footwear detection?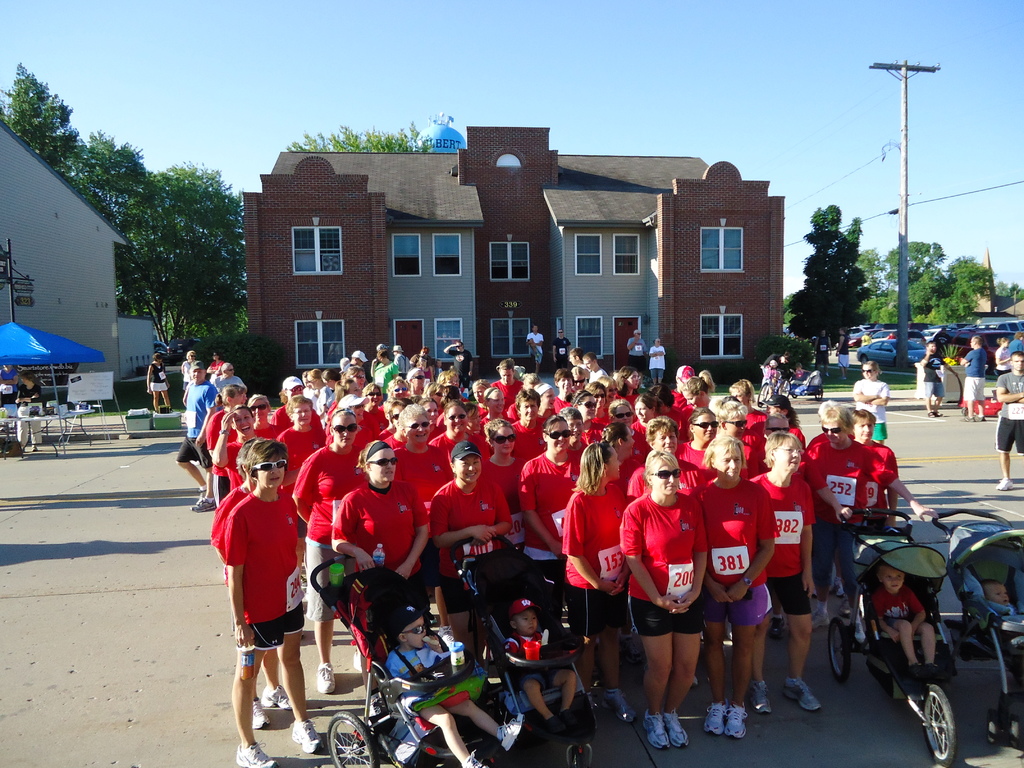
<box>563,705,580,739</box>
